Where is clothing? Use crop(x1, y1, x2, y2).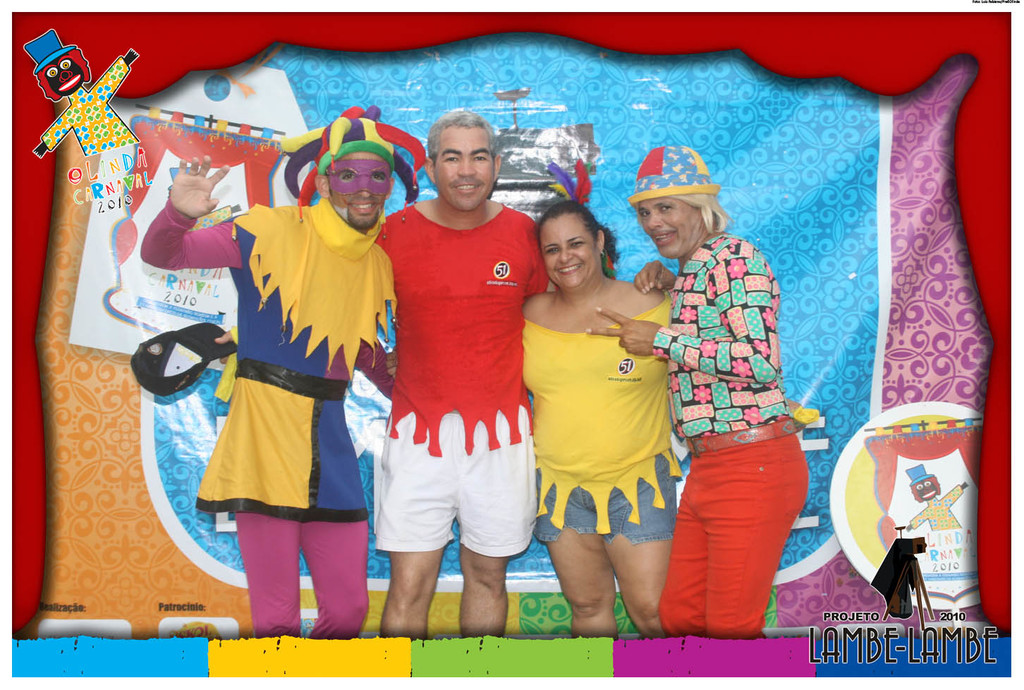
crop(519, 292, 678, 542).
